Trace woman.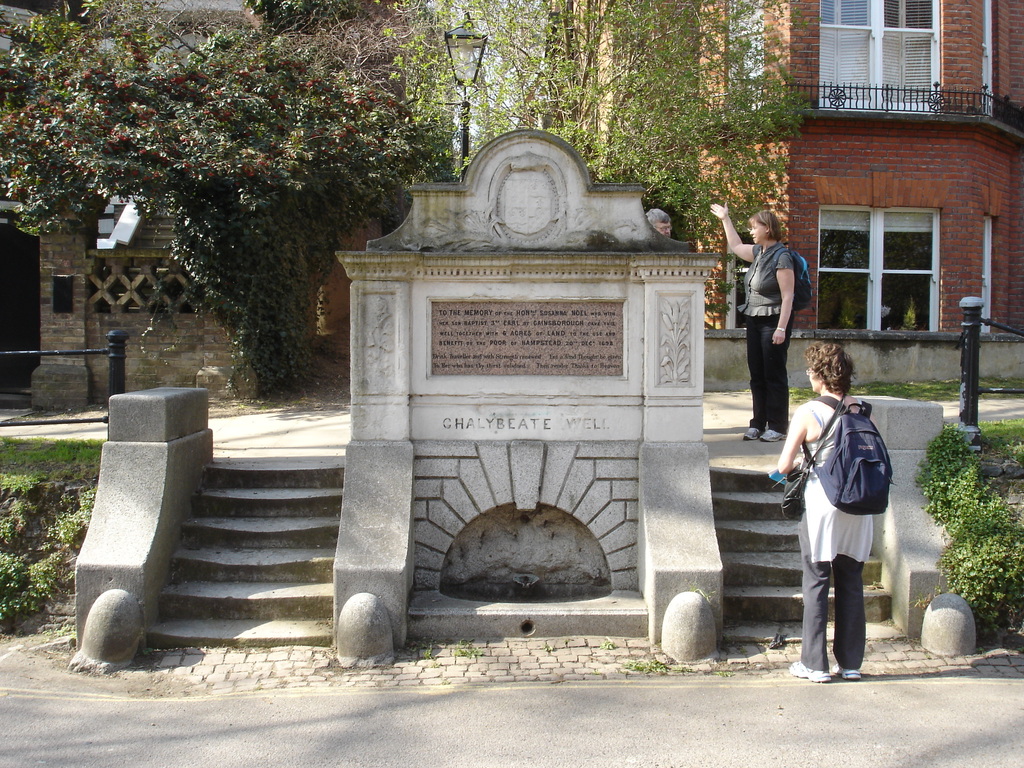
Traced to <box>772,342,872,680</box>.
